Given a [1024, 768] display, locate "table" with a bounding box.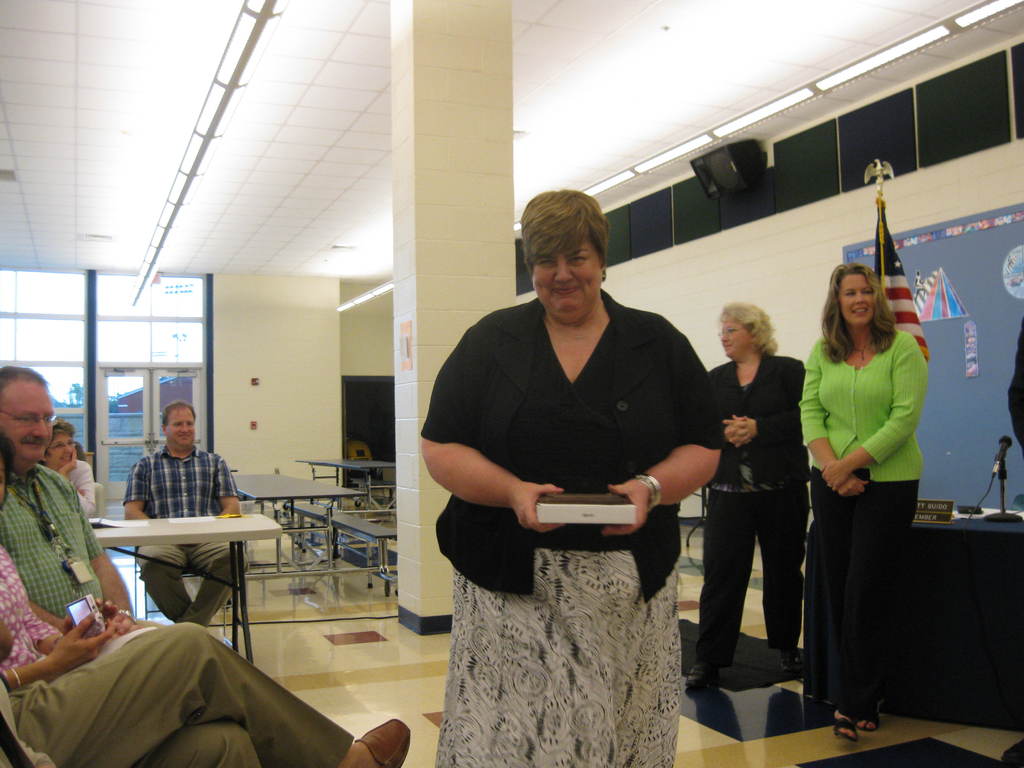
Located: box(805, 500, 1021, 730).
